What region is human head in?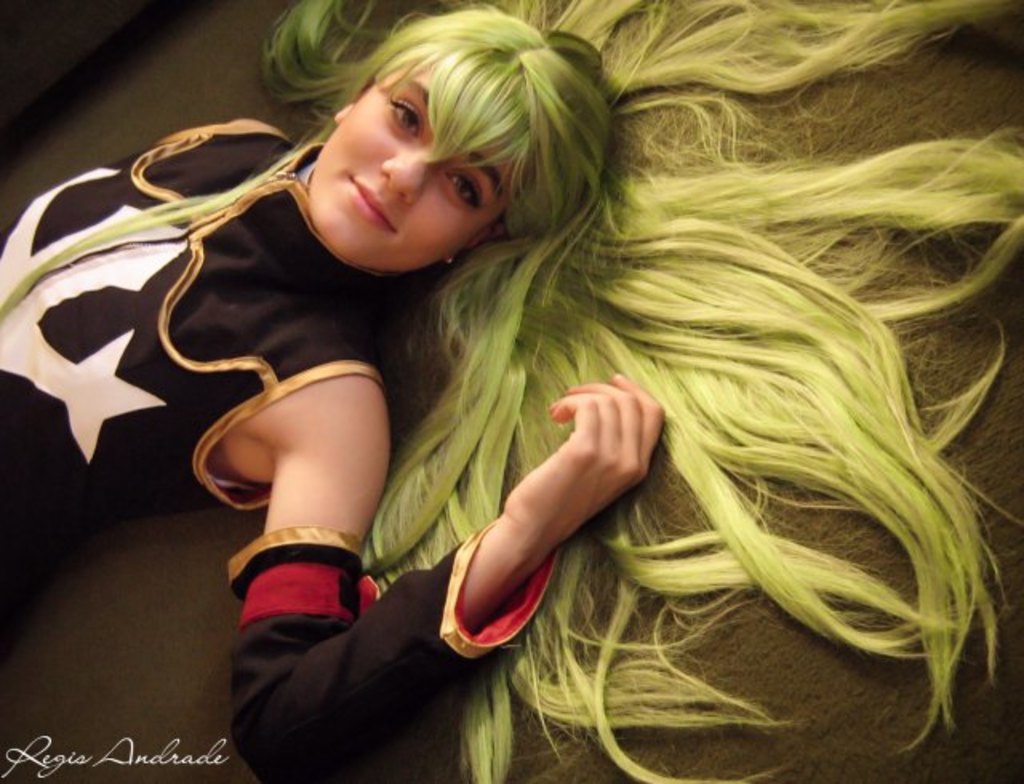
(278,16,610,312).
